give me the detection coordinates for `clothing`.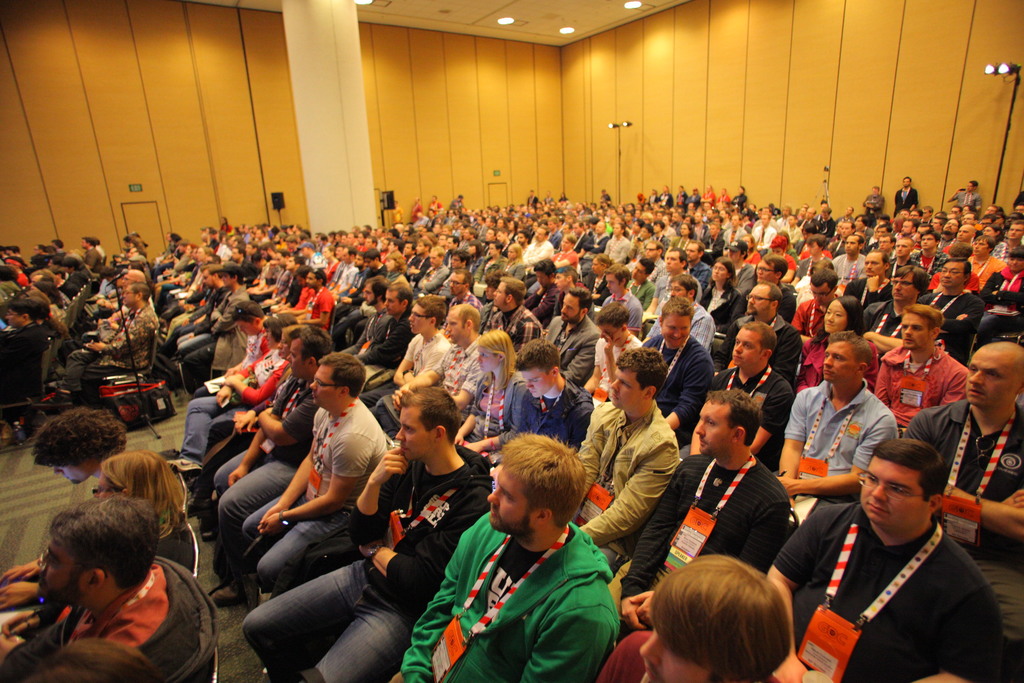
(152, 512, 194, 564).
